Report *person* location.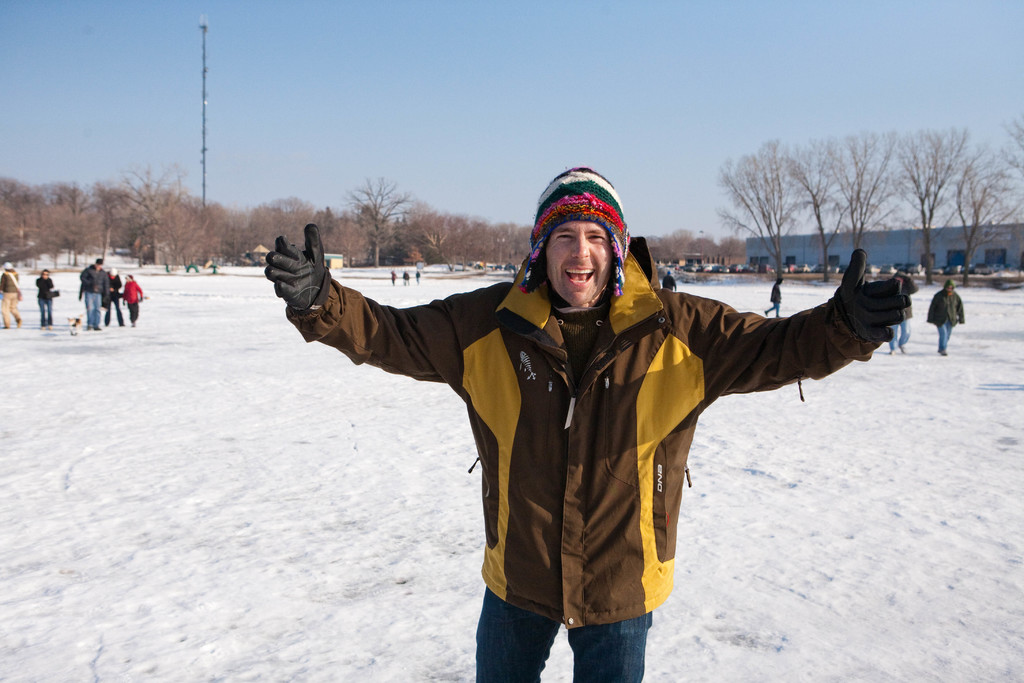
Report: (left=403, top=268, right=411, bottom=286).
